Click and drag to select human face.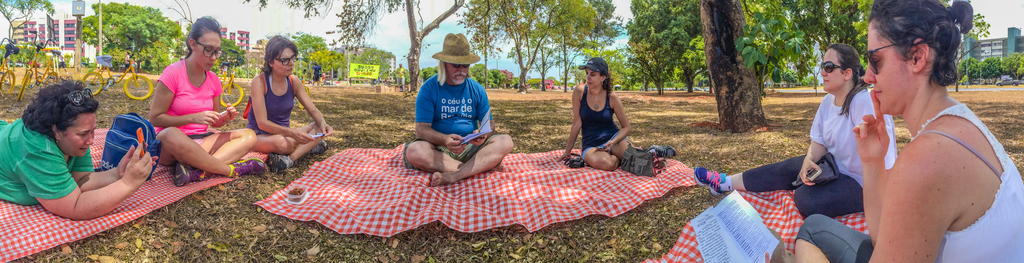
Selection: <bbox>820, 47, 845, 95</bbox>.
